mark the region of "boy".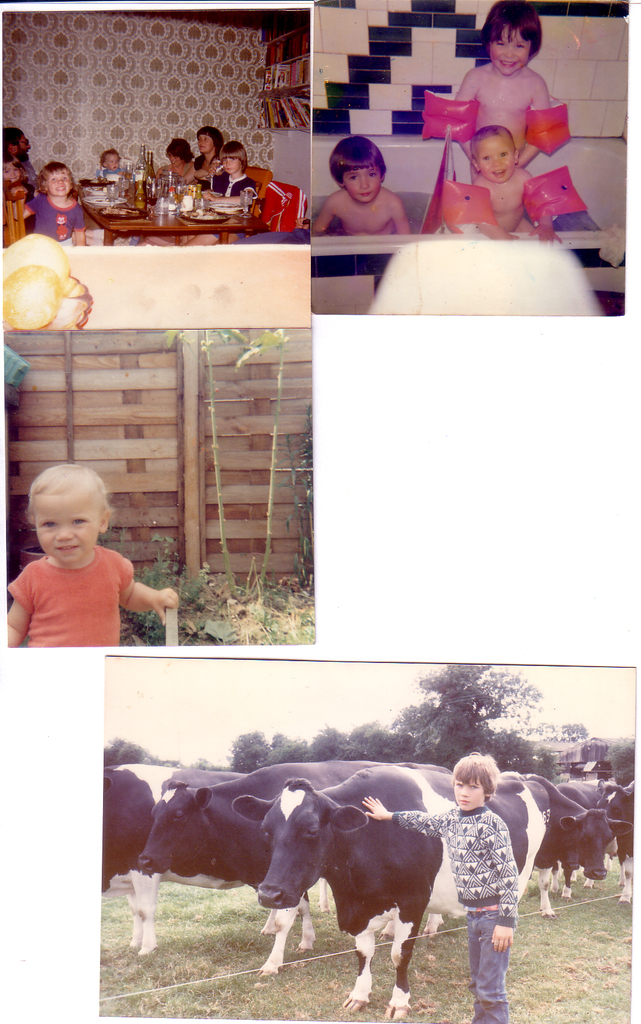
Region: crop(6, 461, 179, 643).
